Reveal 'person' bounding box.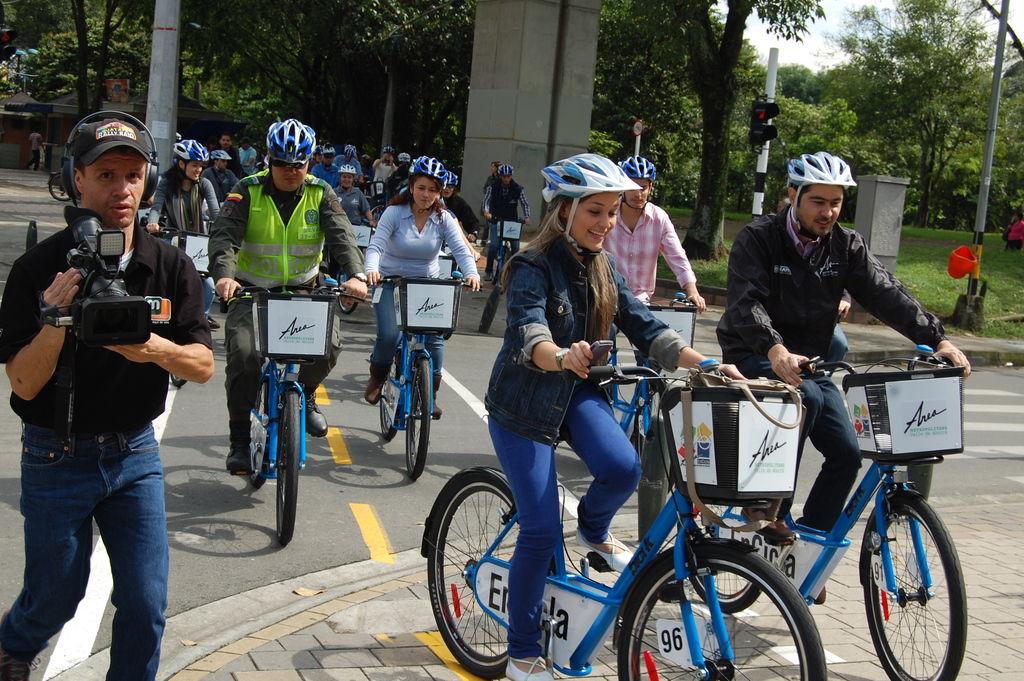
Revealed: detection(483, 158, 529, 281).
